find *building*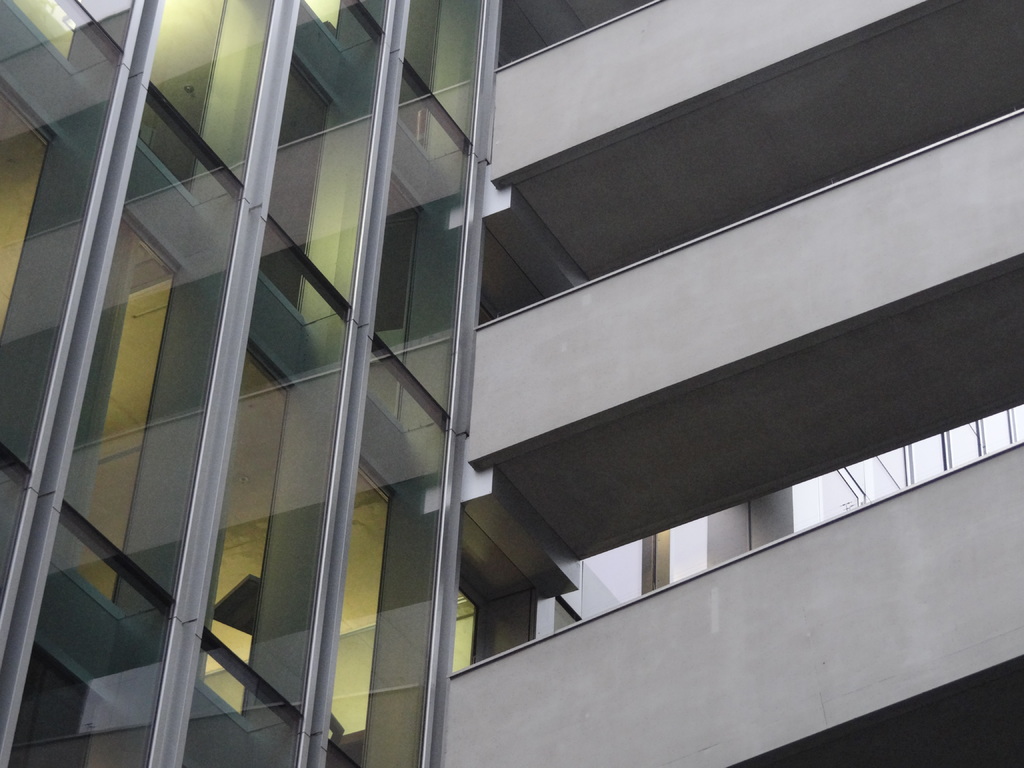
<box>0,0,1023,767</box>
